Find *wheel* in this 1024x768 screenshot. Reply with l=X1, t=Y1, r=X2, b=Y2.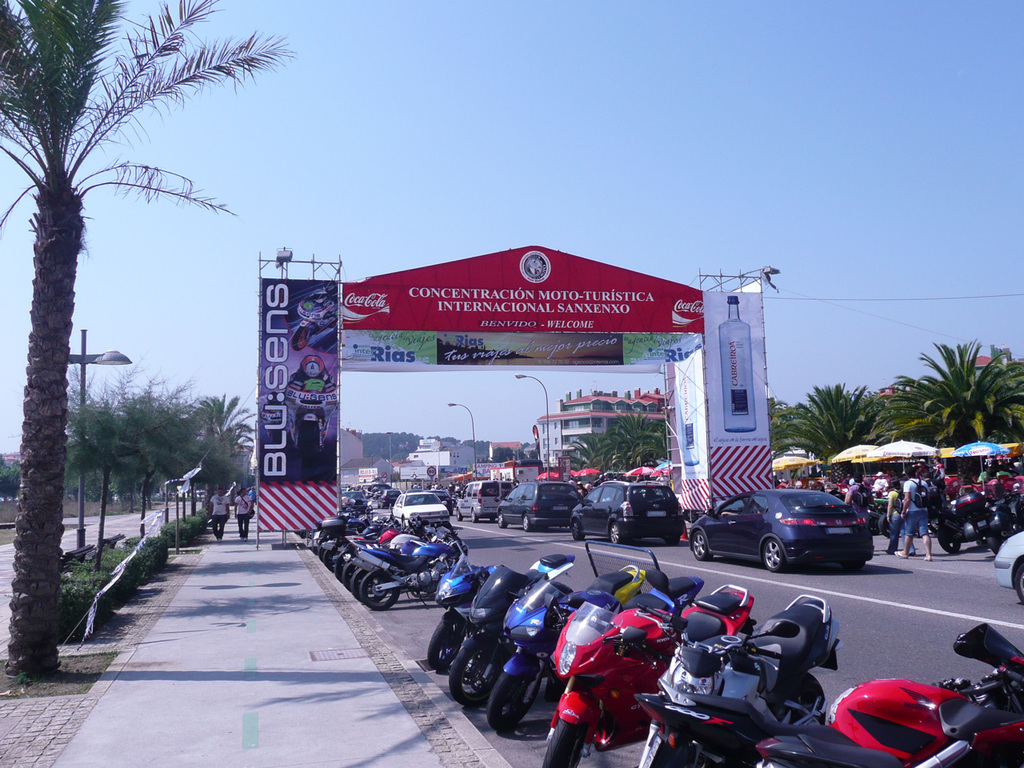
l=282, t=430, r=292, b=456.
